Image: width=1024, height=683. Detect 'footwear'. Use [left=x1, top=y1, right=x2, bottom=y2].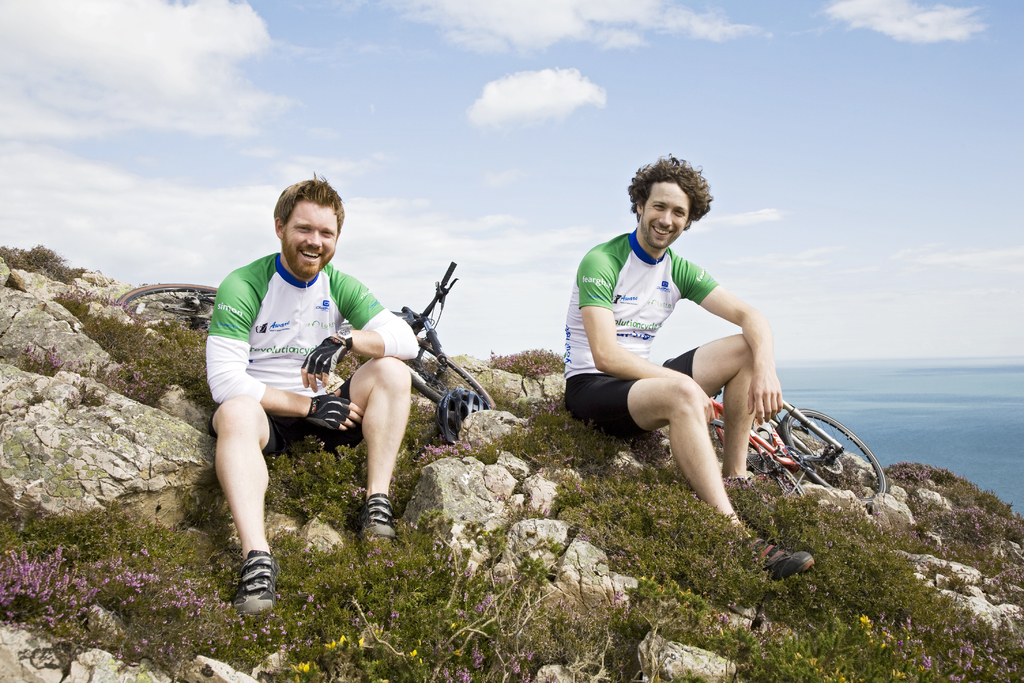
[left=357, top=495, right=397, bottom=550].
